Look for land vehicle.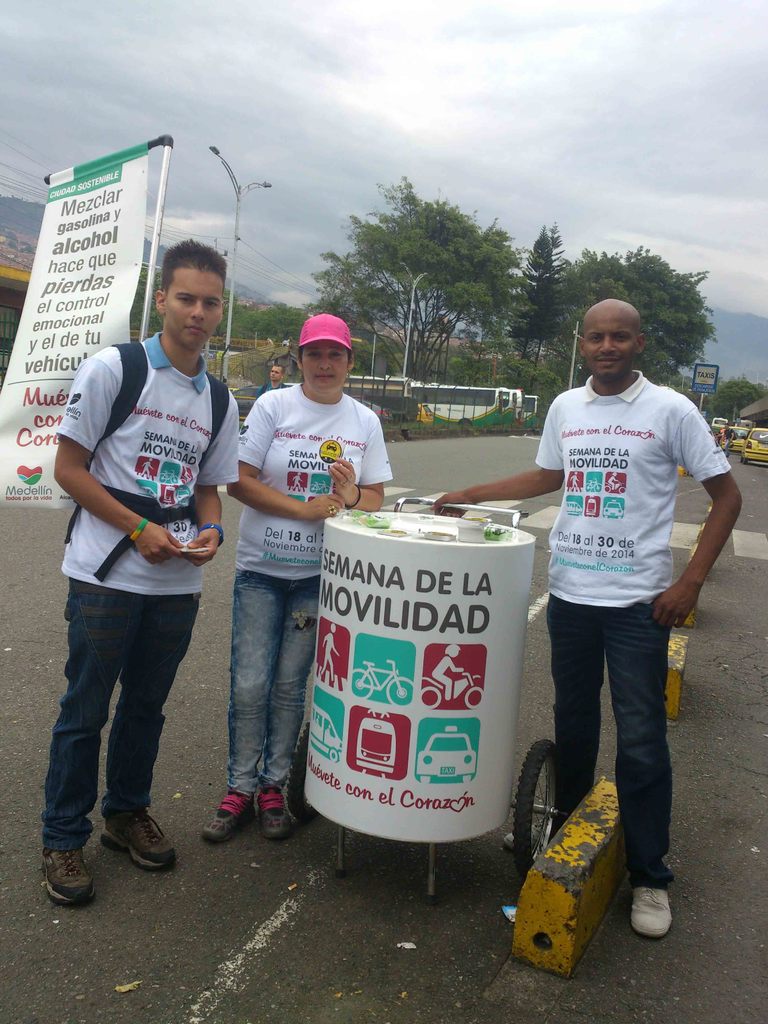
Found: Rect(353, 712, 399, 778).
